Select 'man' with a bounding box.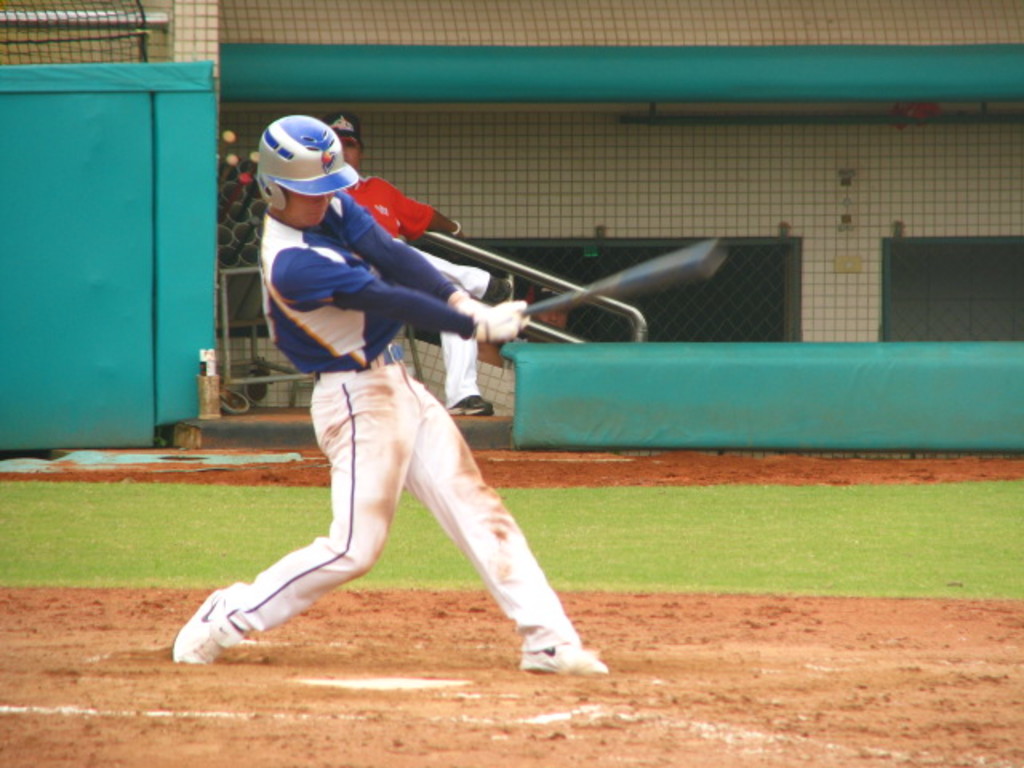
bbox=[309, 112, 522, 429].
